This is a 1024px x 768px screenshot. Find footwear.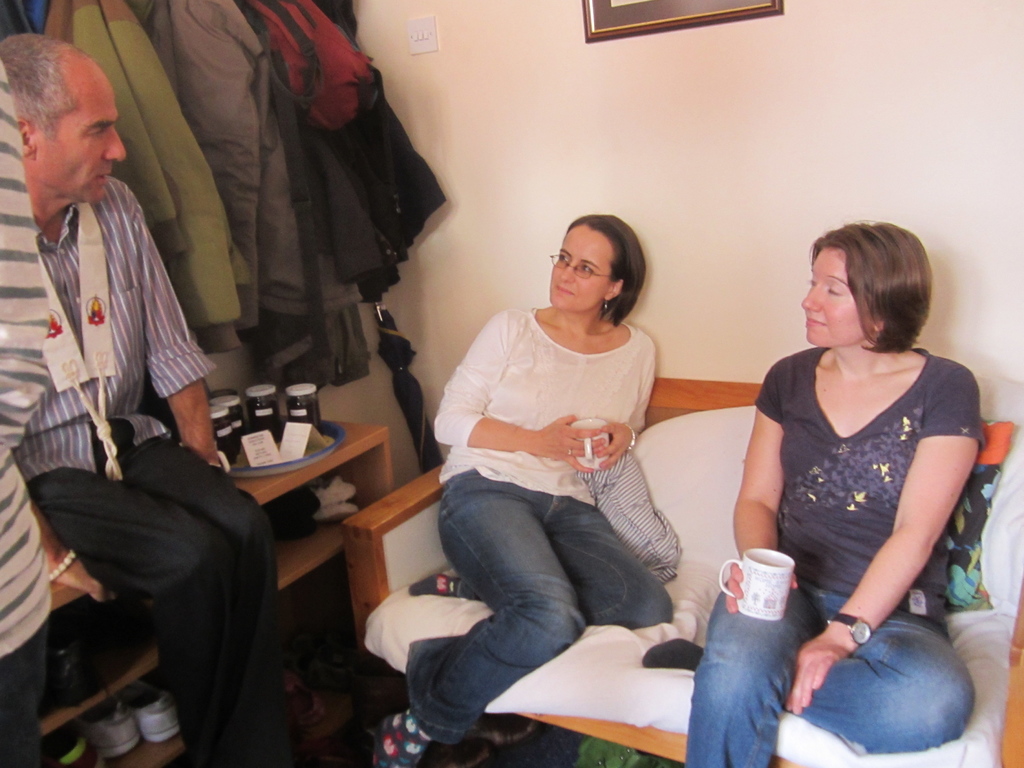
Bounding box: 76 696 140 759.
